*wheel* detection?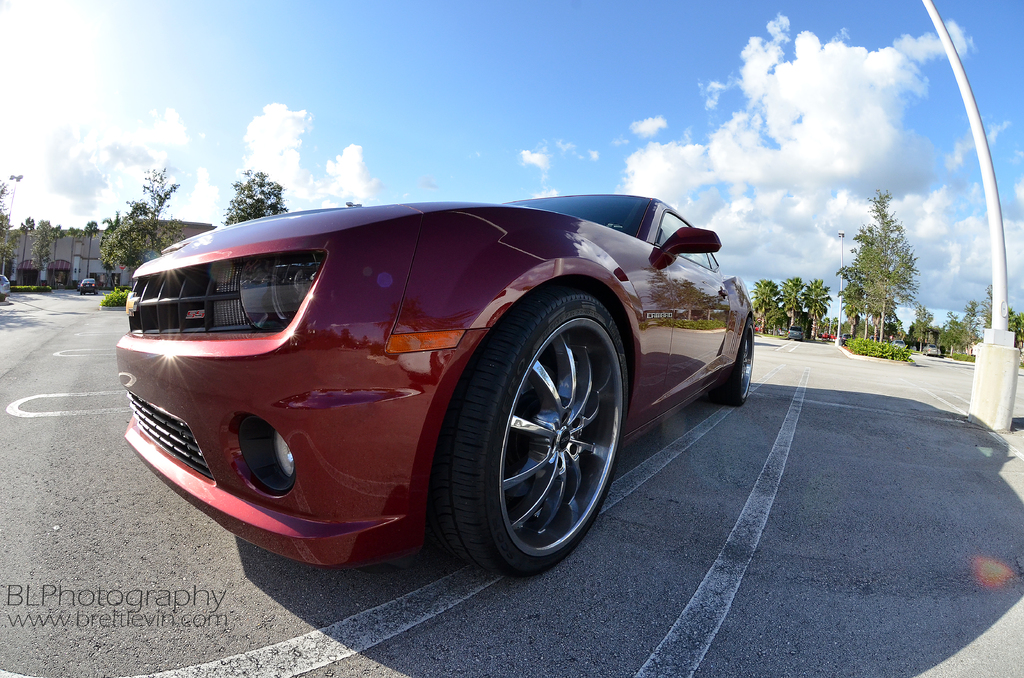
[446,284,614,572]
